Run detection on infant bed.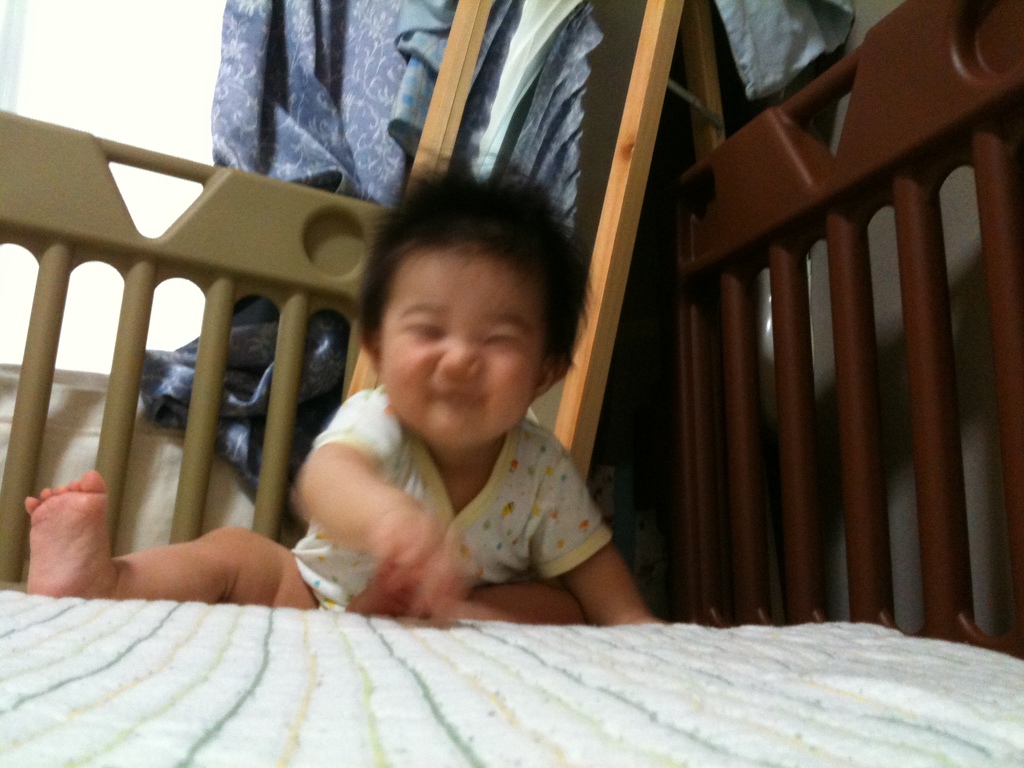
Result: 0:0:1023:767.
